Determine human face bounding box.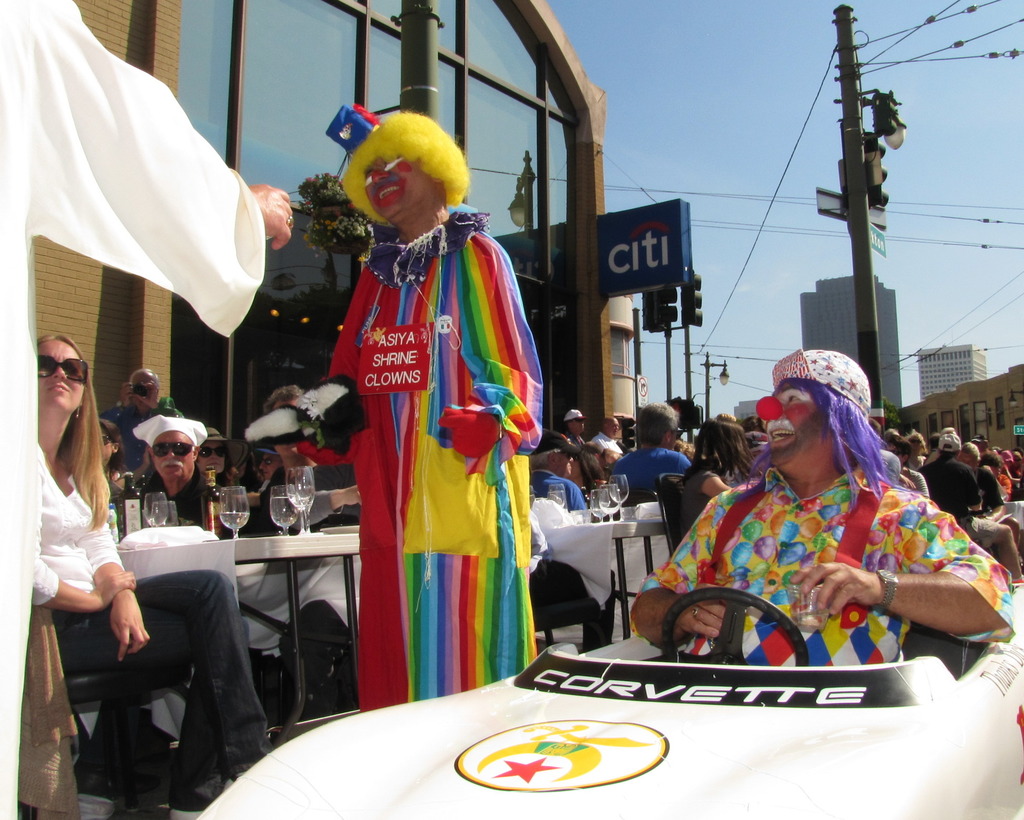
Determined: Rect(572, 418, 585, 435).
